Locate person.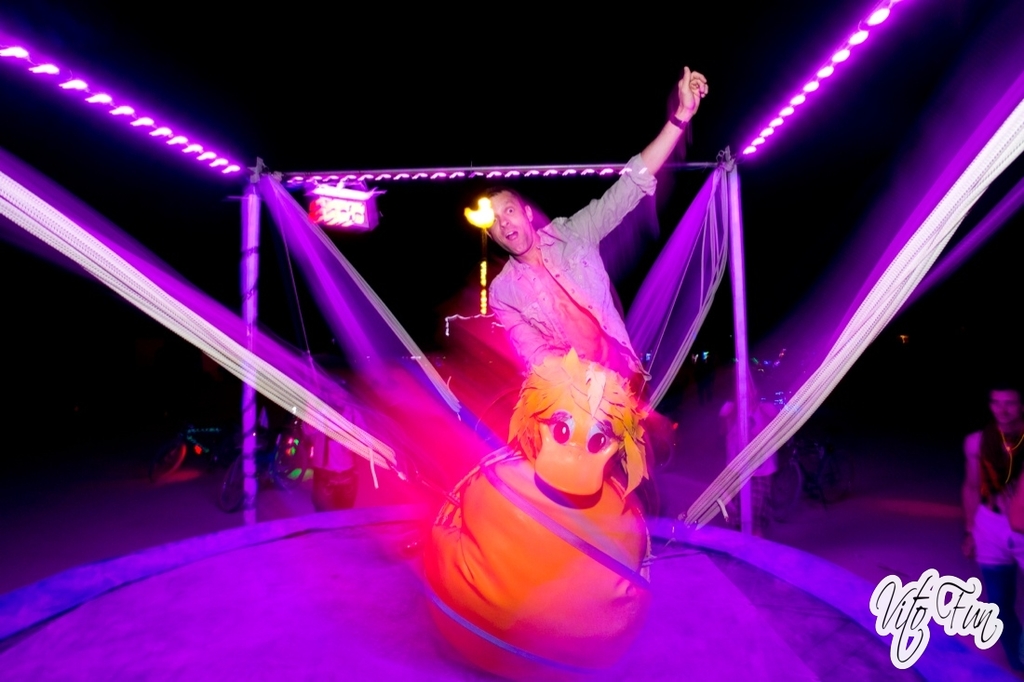
Bounding box: bbox=(301, 378, 366, 505).
